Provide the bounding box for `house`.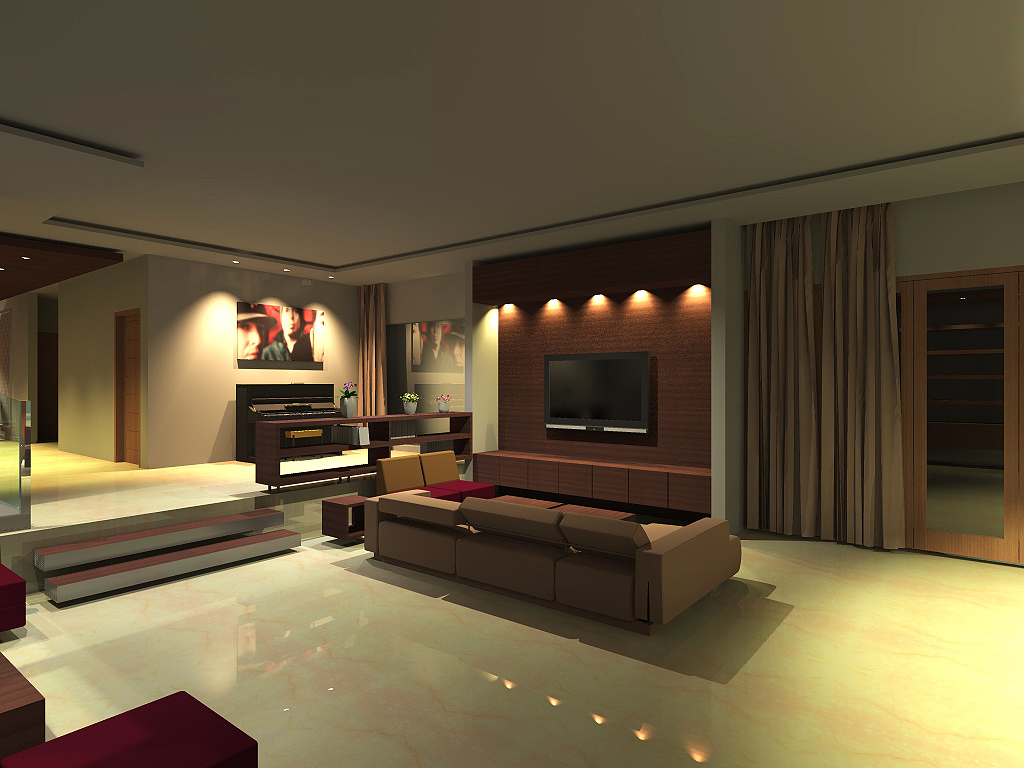
locate(1, 0, 1023, 767).
